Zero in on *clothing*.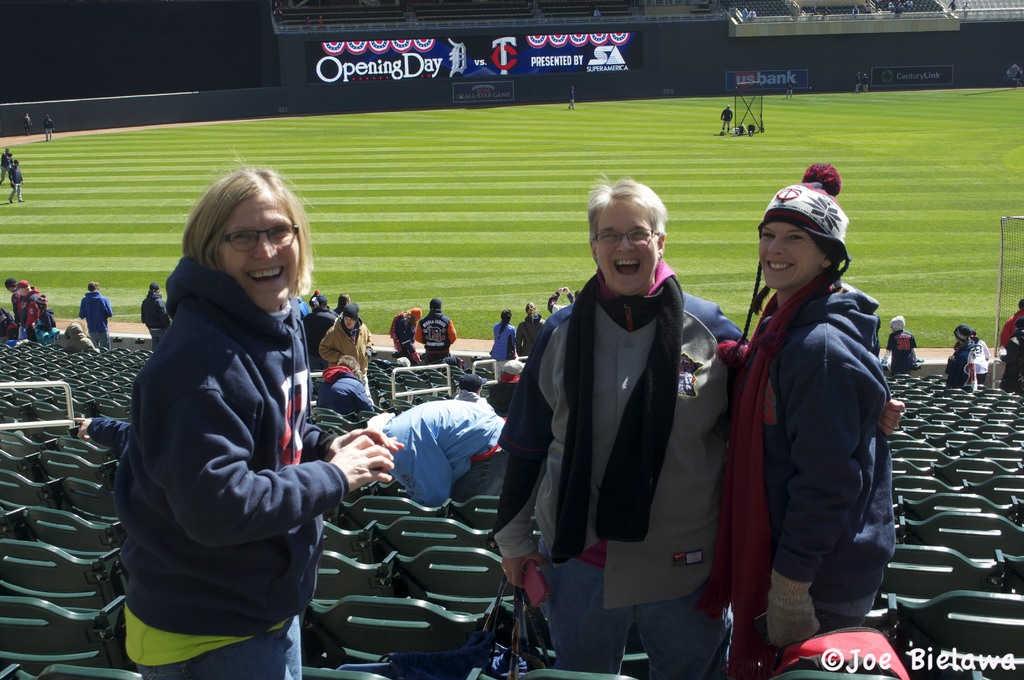
Zeroed in: Rect(413, 308, 459, 366).
